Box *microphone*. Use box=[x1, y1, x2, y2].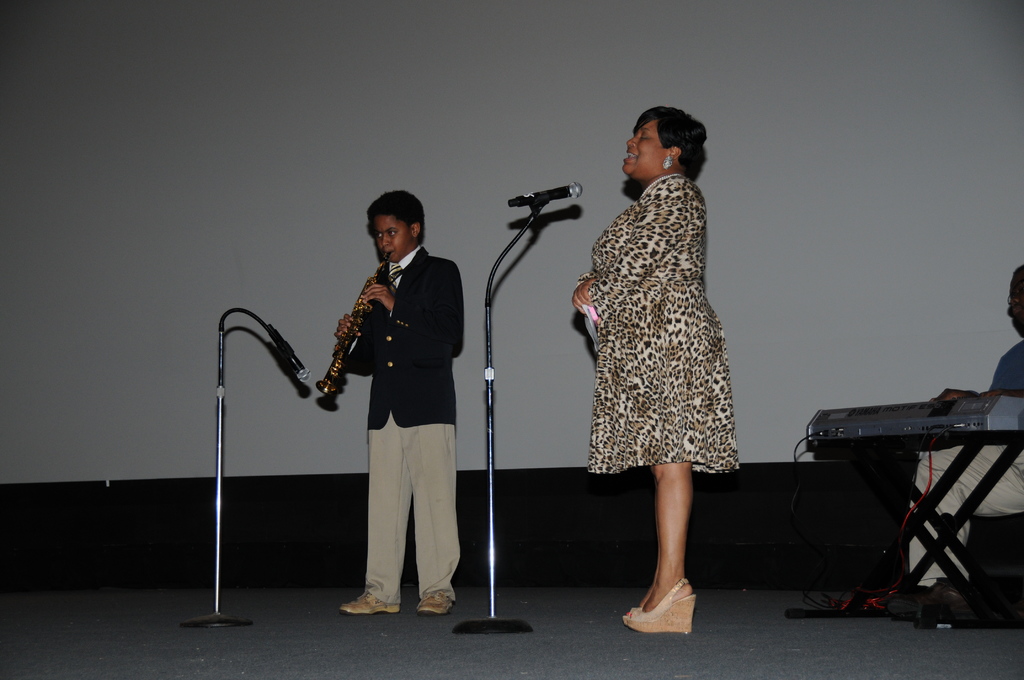
box=[270, 327, 312, 383].
